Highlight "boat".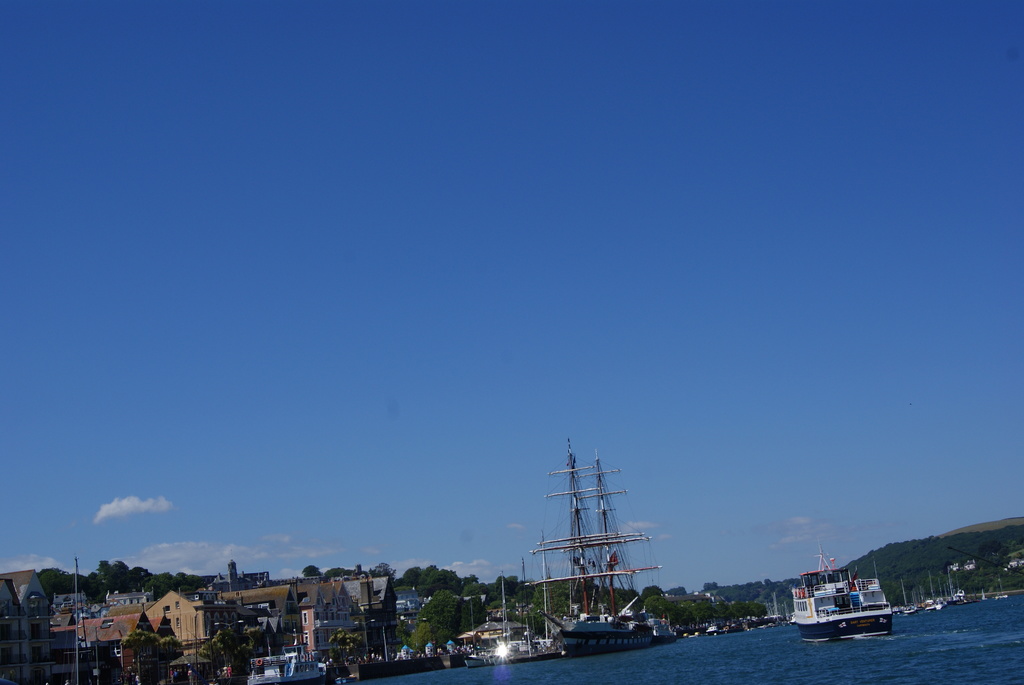
Highlighted region: left=508, top=430, right=684, bottom=665.
